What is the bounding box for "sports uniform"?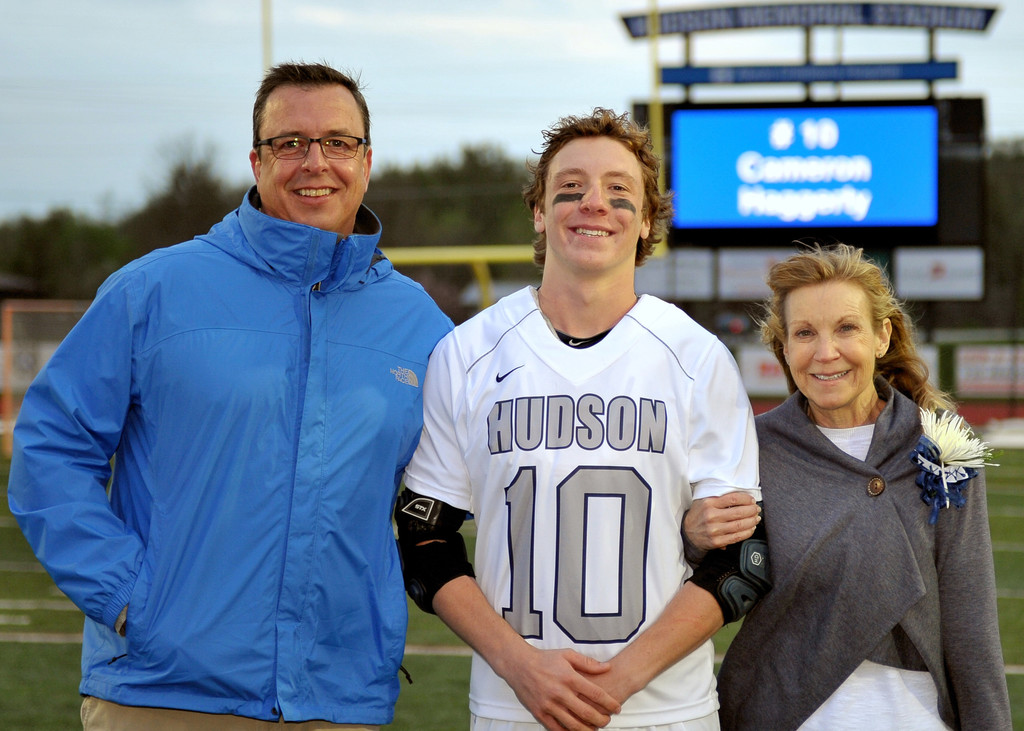
bbox=[396, 281, 772, 730].
